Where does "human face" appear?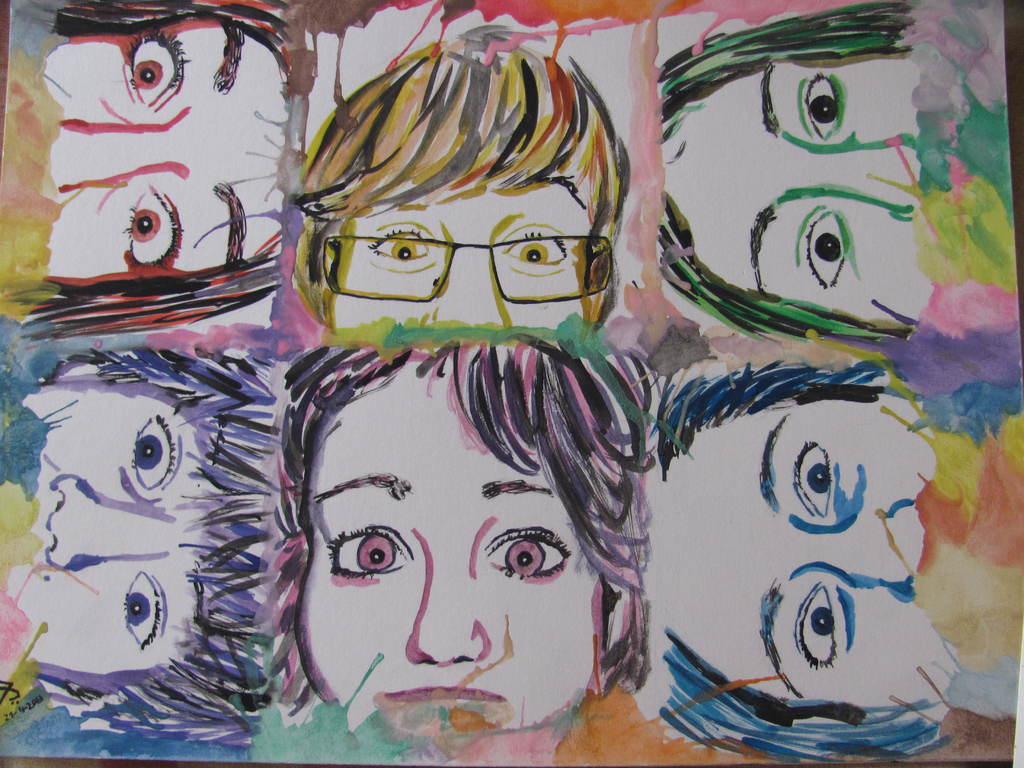
Appears at 40, 35, 285, 278.
